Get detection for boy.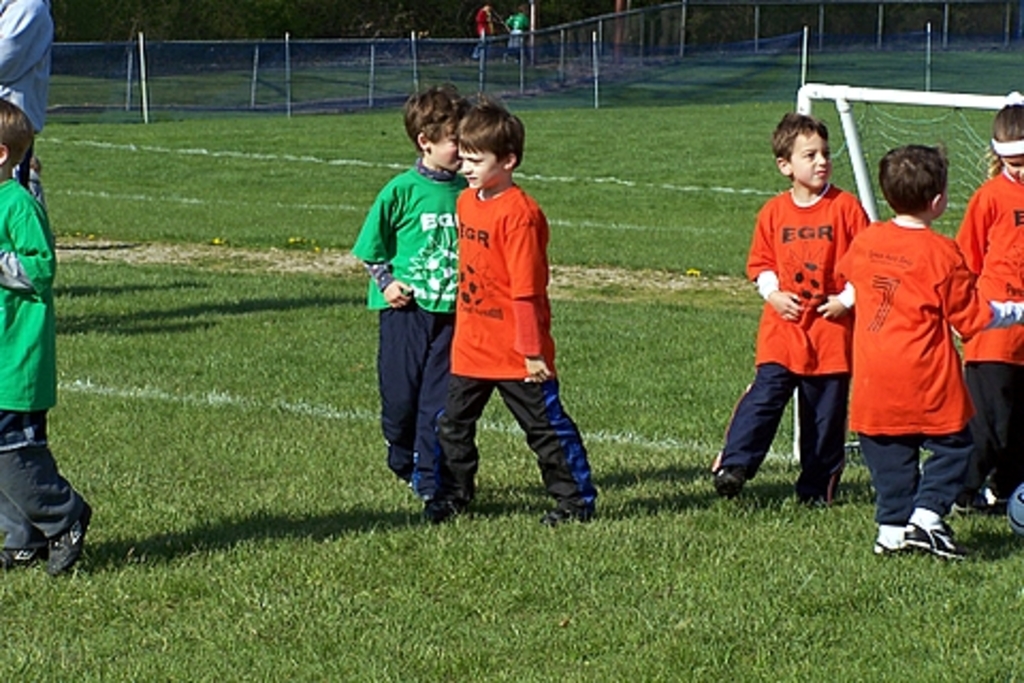
Detection: 416 98 587 519.
